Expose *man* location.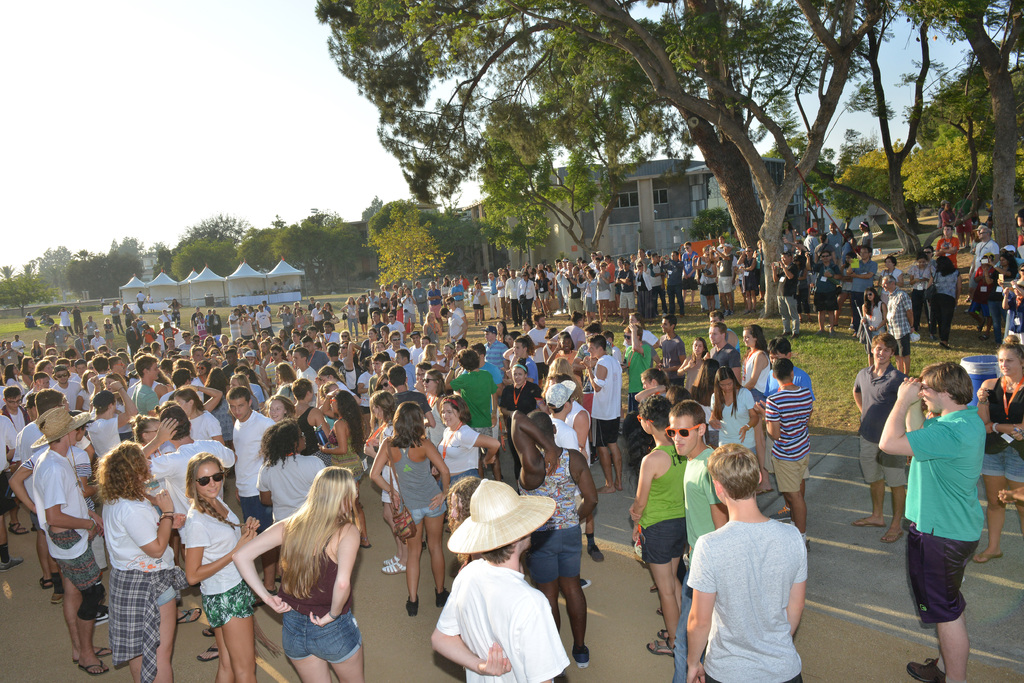
Exposed at 425:279:441:325.
